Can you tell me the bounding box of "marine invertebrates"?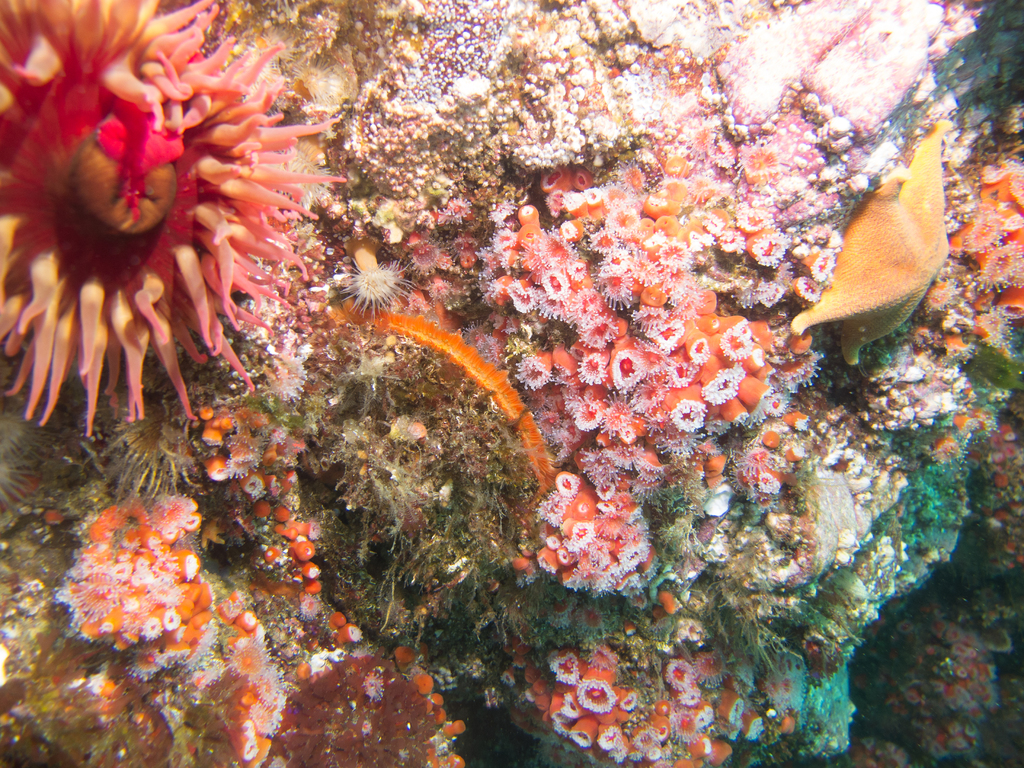
select_region(270, 500, 301, 522).
